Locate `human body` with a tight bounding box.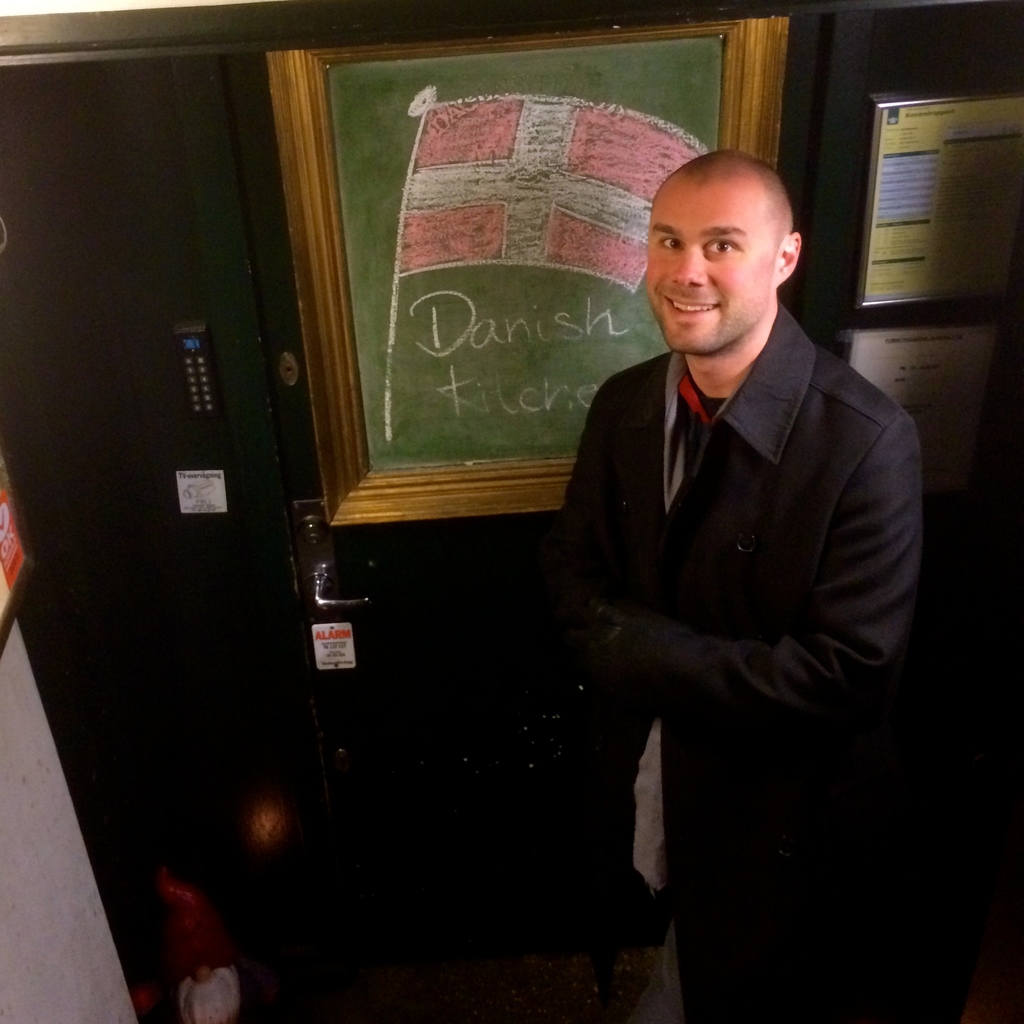
538/149/932/1021.
